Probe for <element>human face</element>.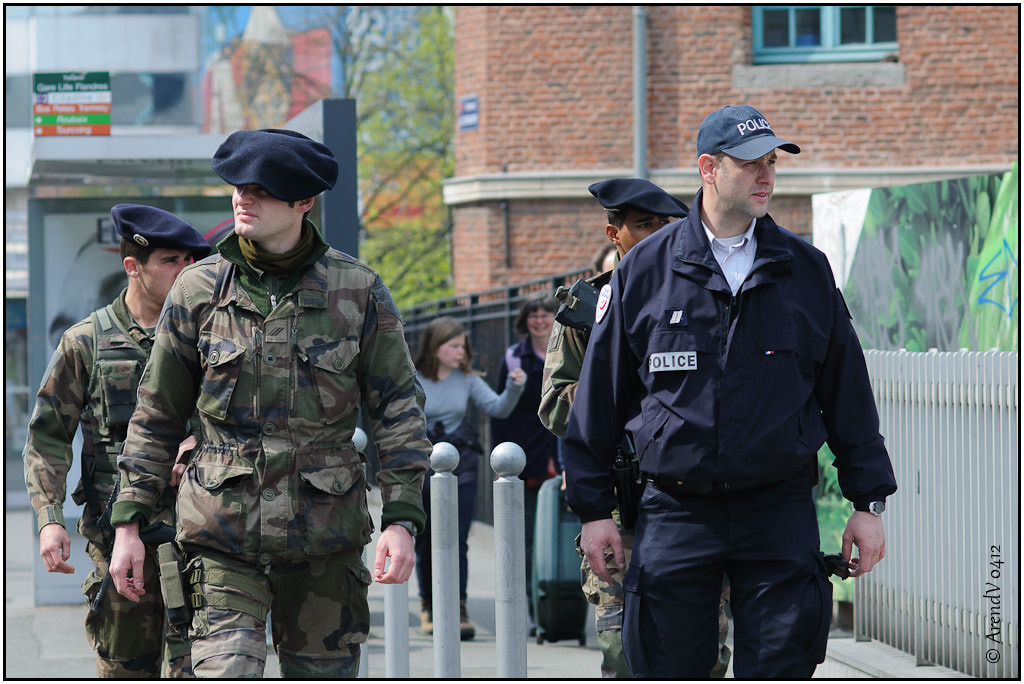
Probe result: x1=139, y1=246, x2=195, y2=306.
